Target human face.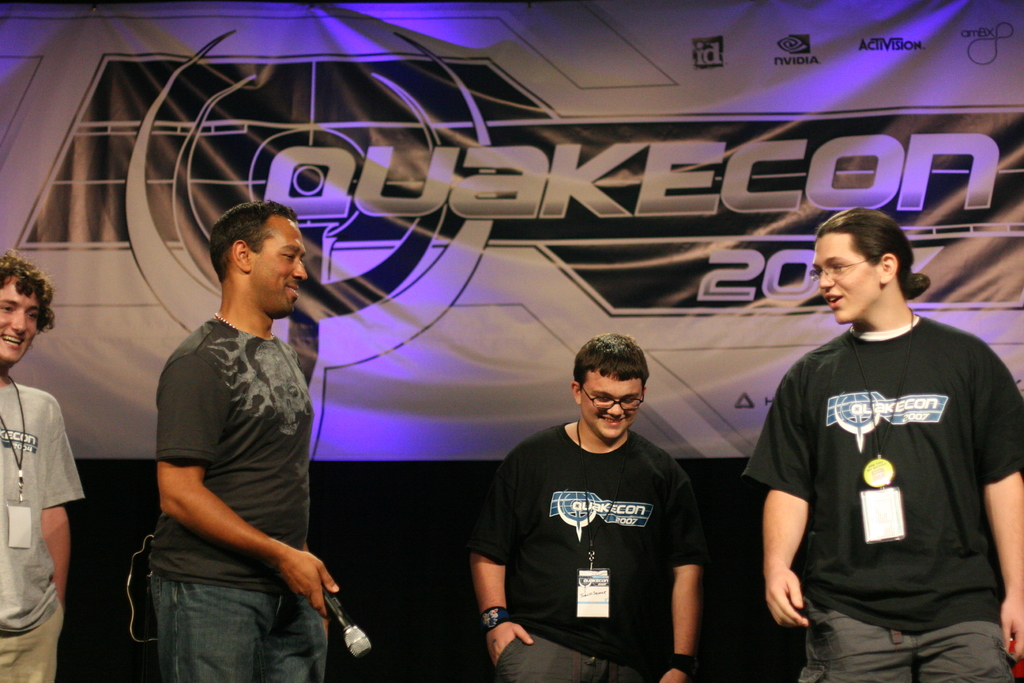
Target region: l=0, t=278, r=42, b=359.
